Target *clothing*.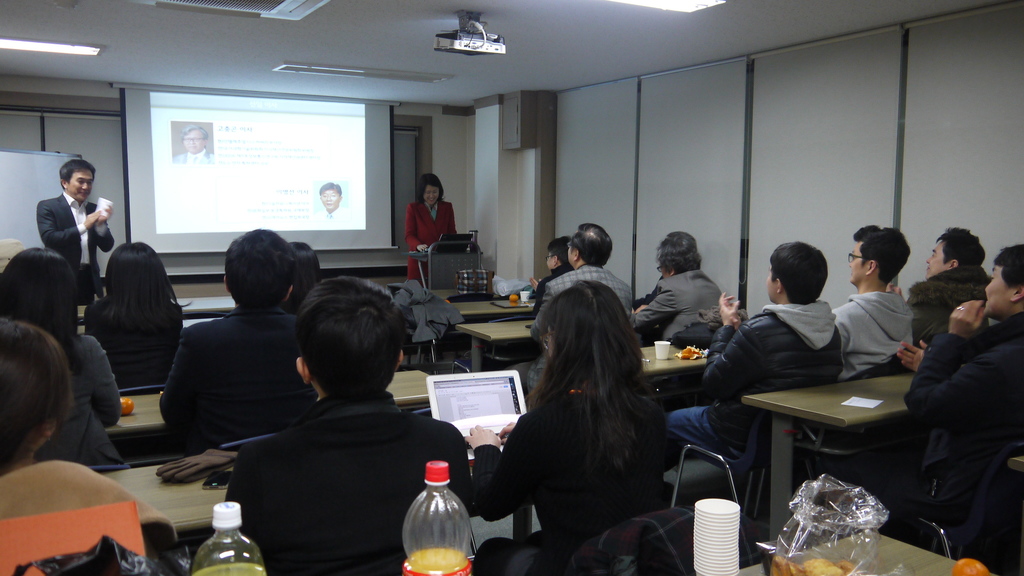
Target region: (509,267,632,383).
